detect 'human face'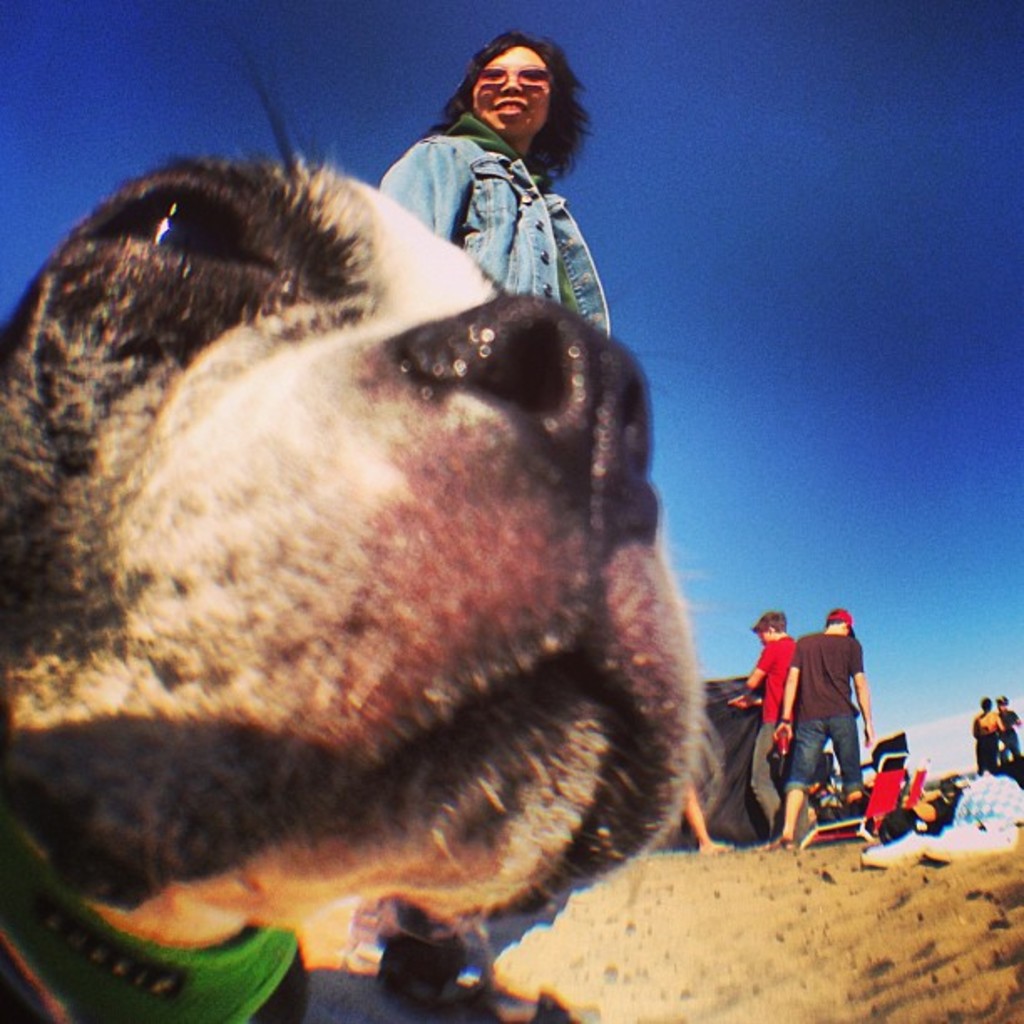
x1=475 y1=44 x2=554 y2=141
